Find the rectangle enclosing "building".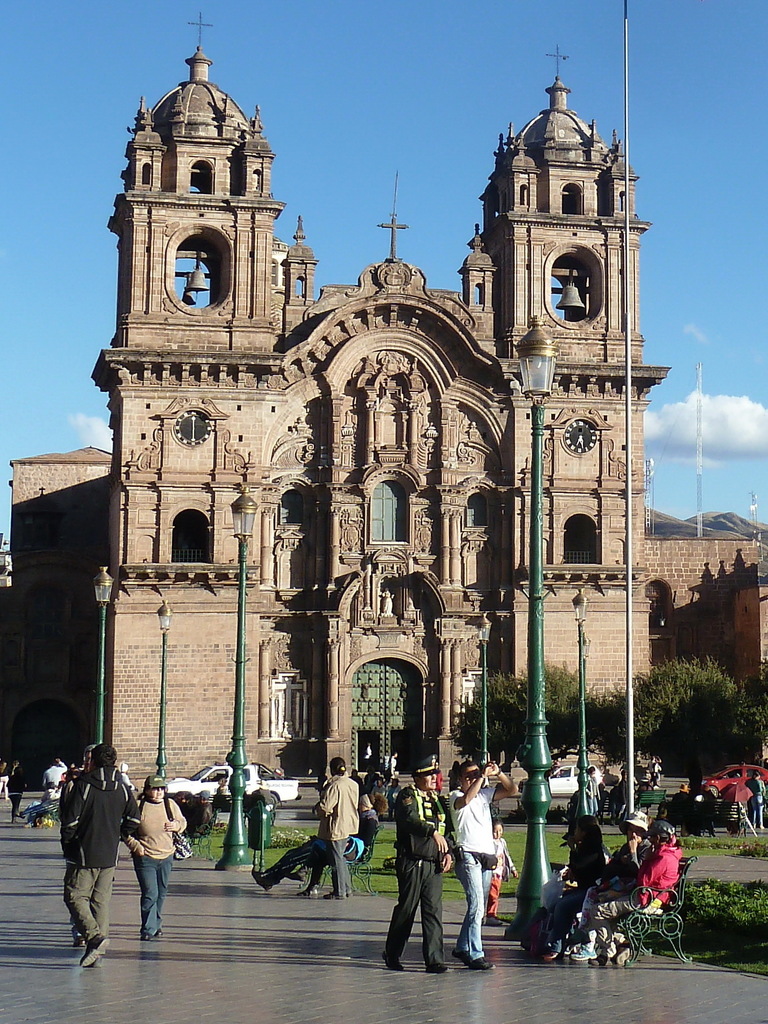
x1=0, y1=17, x2=767, y2=797.
